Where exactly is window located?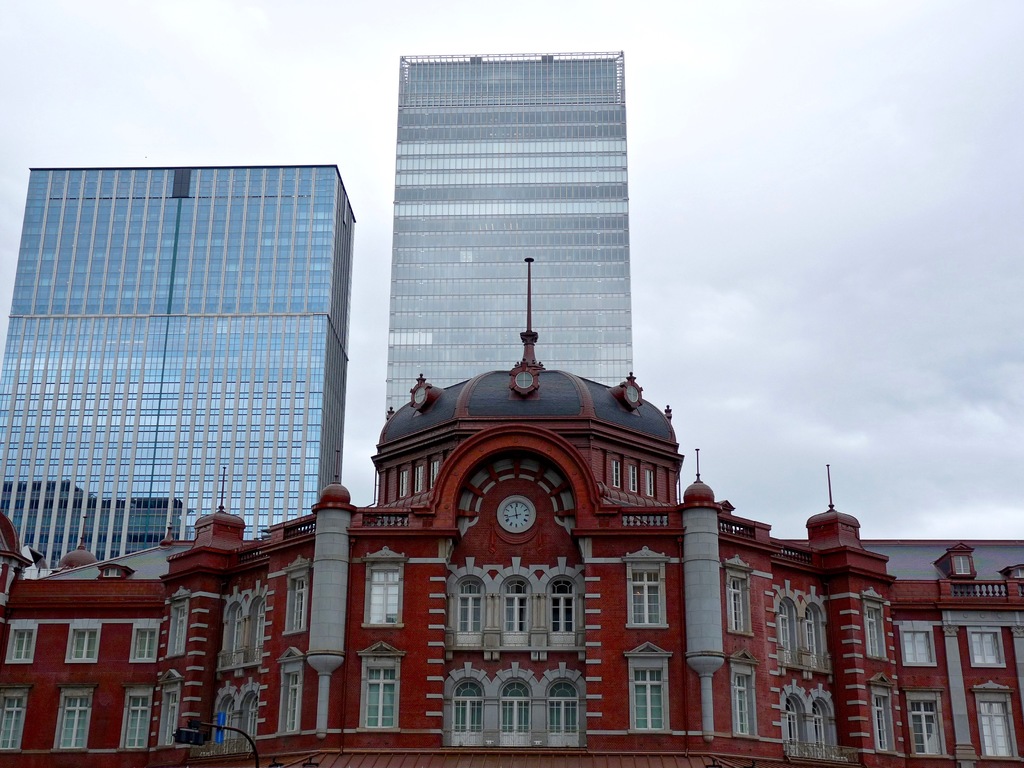
Its bounding box is <bbox>125, 687, 158, 749</bbox>.
